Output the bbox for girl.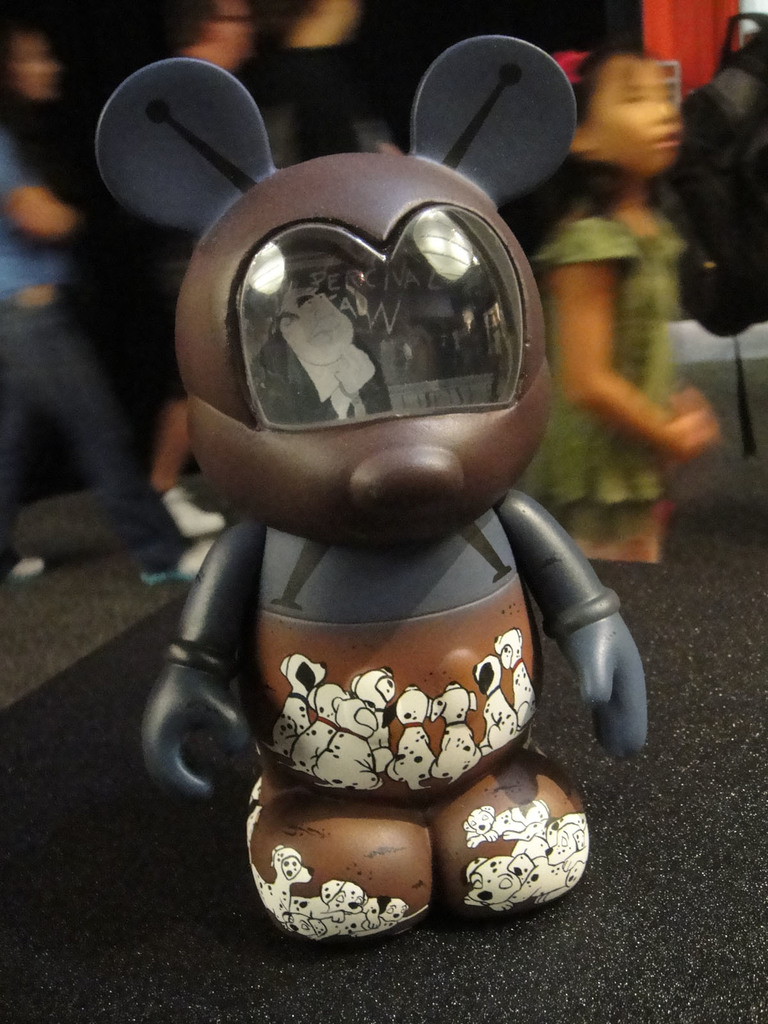
bbox=[513, 52, 722, 557].
